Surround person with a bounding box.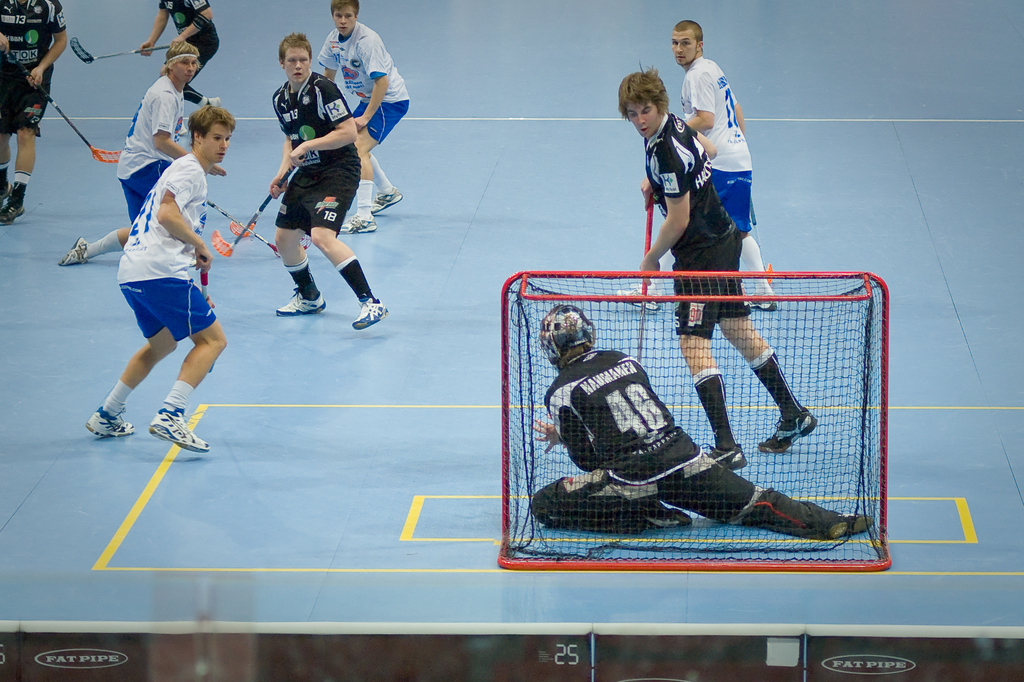
<region>533, 308, 870, 542</region>.
